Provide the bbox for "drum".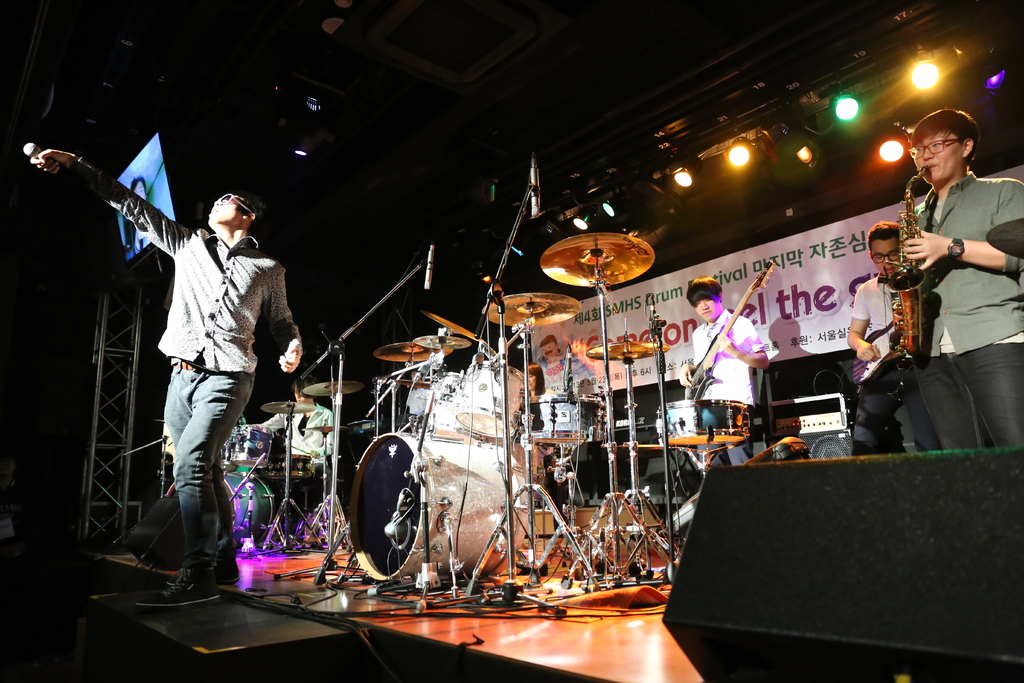
[left=234, top=425, right=273, bottom=467].
